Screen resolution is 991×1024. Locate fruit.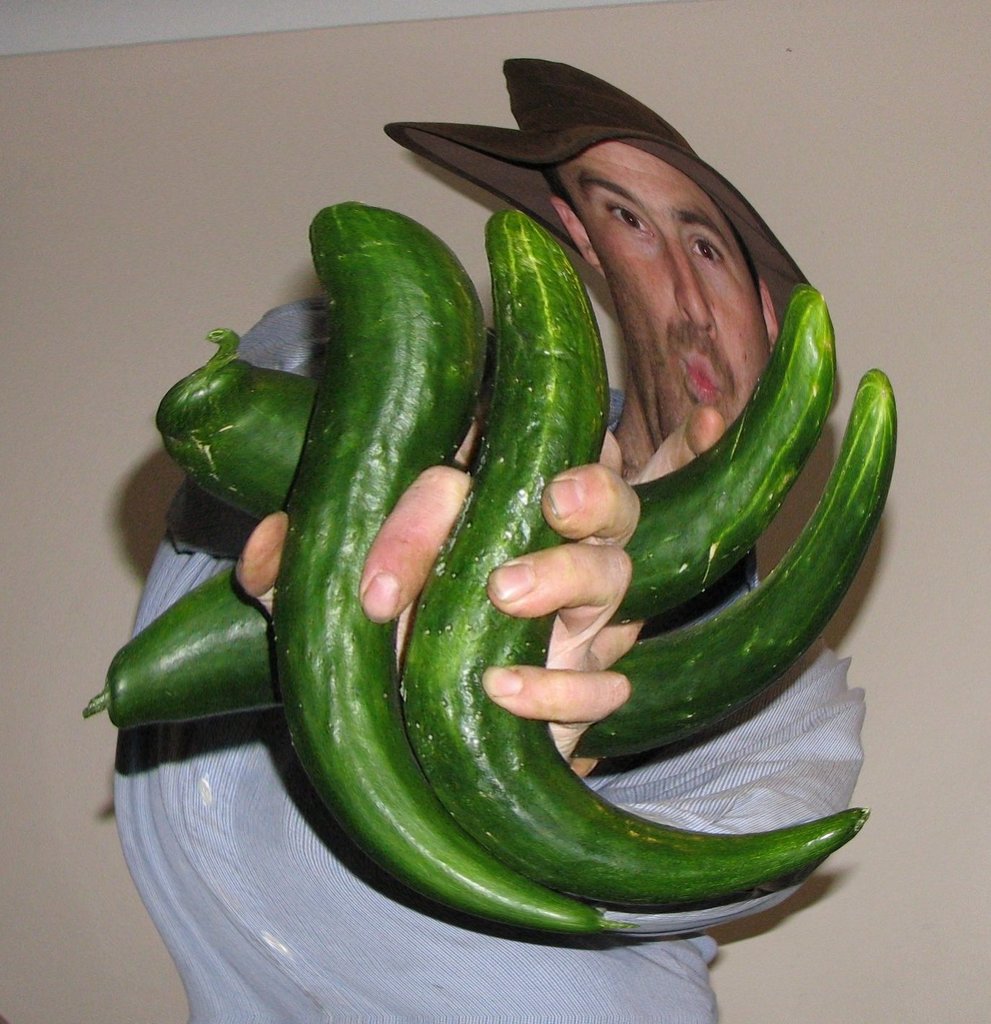
{"x1": 460, "y1": 368, "x2": 898, "y2": 779}.
